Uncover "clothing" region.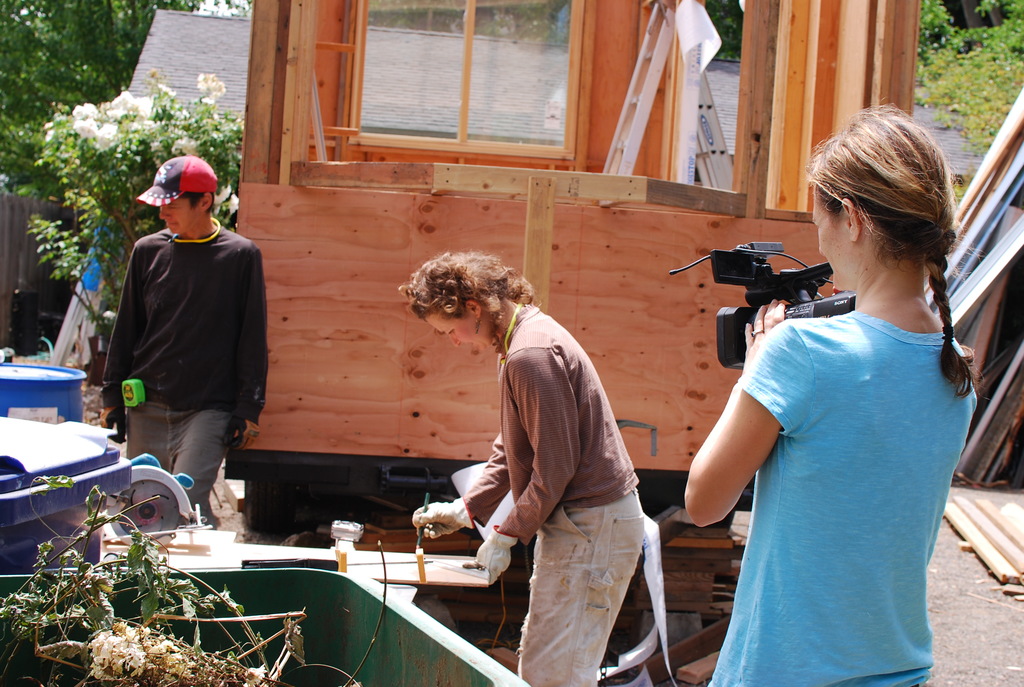
Uncovered: detection(459, 293, 644, 686).
